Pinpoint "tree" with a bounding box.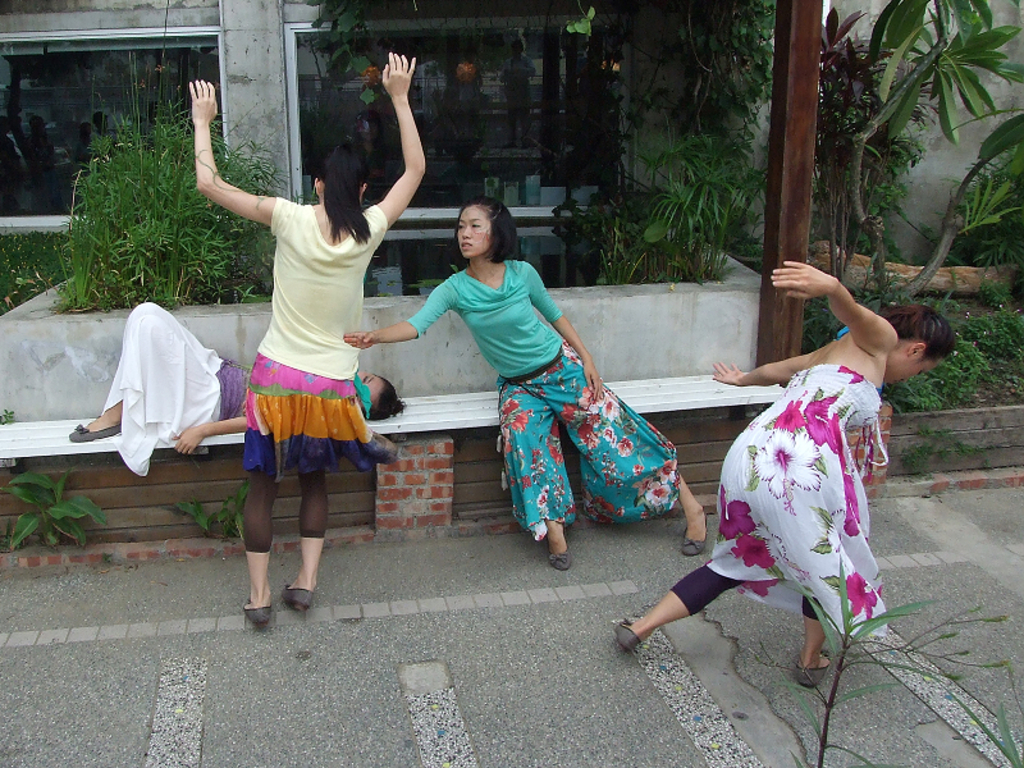
detection(813, 0, 1023, 338).
